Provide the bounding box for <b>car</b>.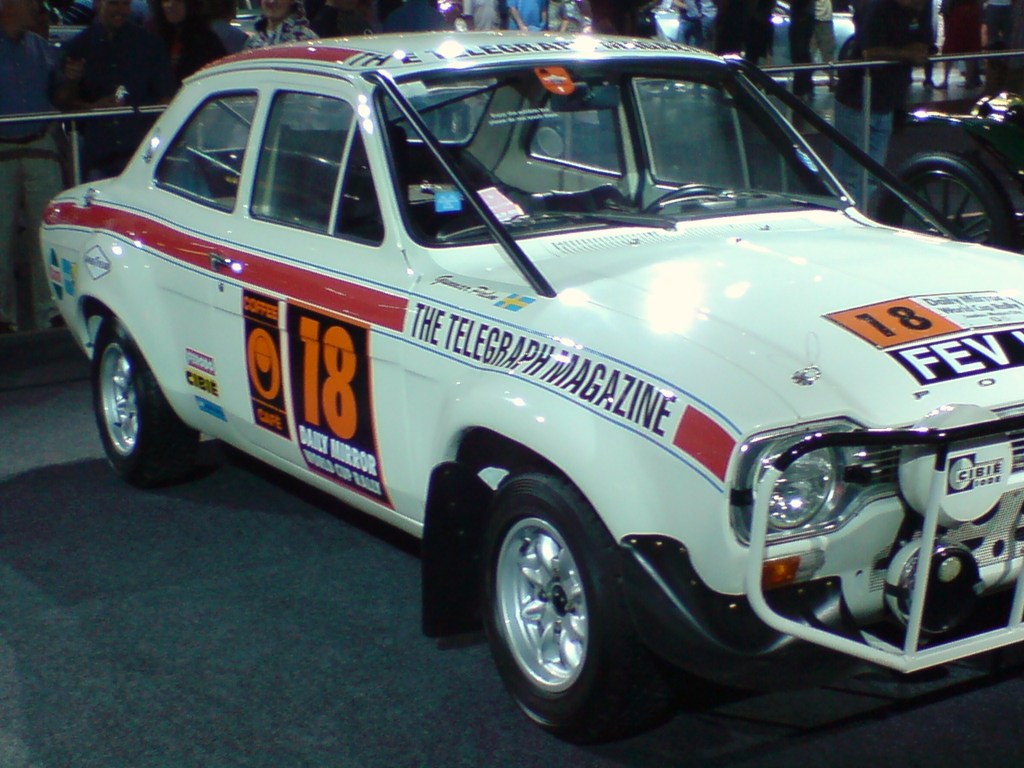
l=871, t=89, r=1023, b=253.
